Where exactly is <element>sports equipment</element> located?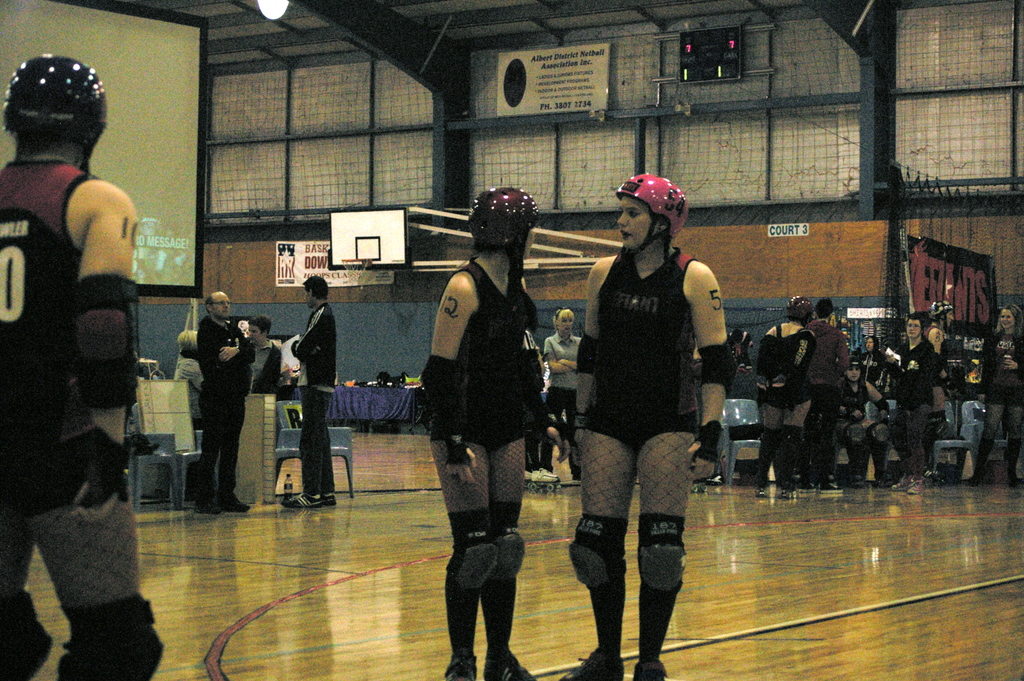
Its bounding box is {"x1": 467, "y1": 184, "x2": 540, "y2": 271}.
